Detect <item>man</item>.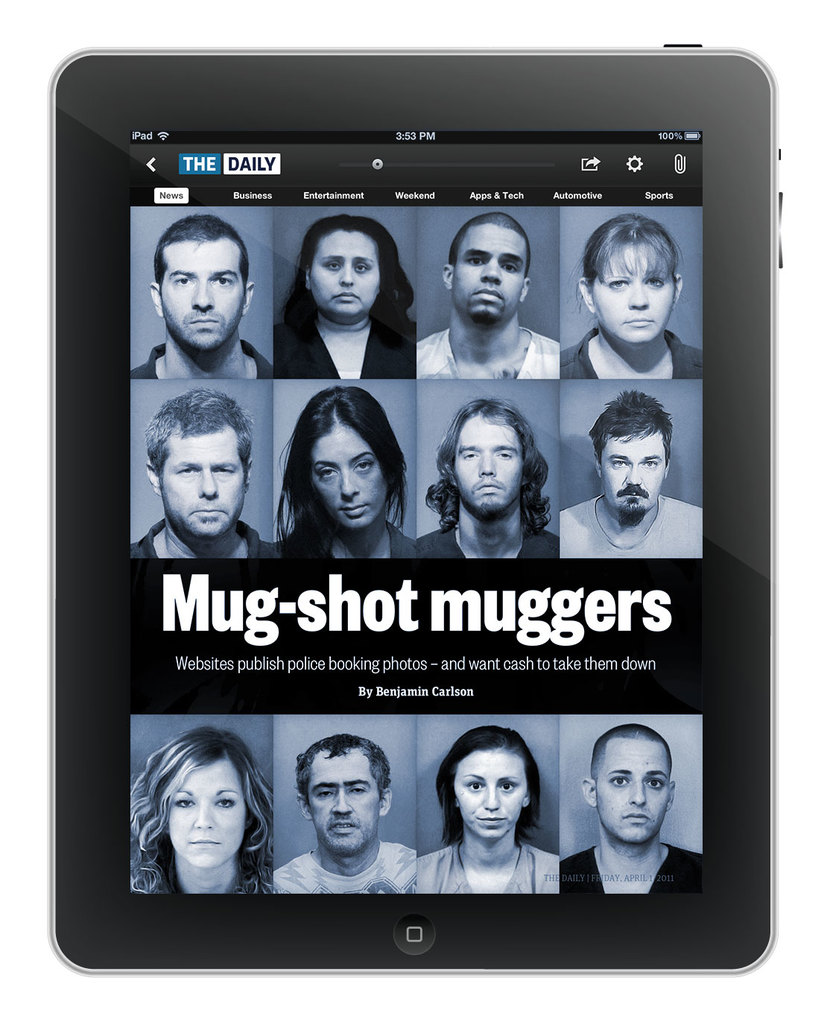
Detected at select_region(416, 398, 560, 561).
